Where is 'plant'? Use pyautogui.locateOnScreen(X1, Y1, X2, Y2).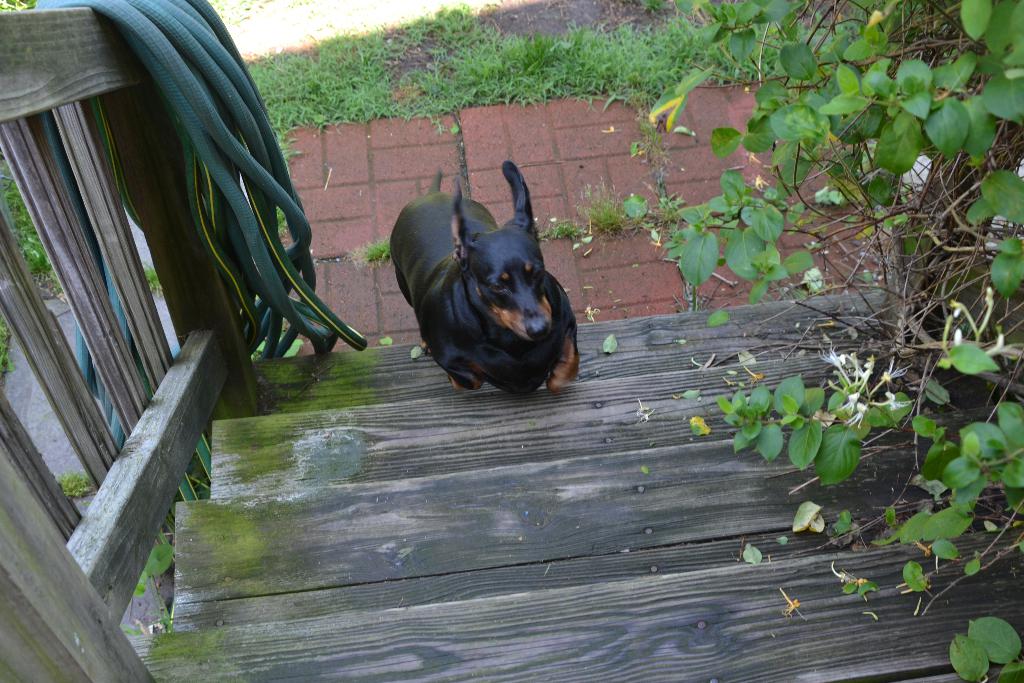
pyautogui.locateOnScreen(135, 534, 177, 591).
